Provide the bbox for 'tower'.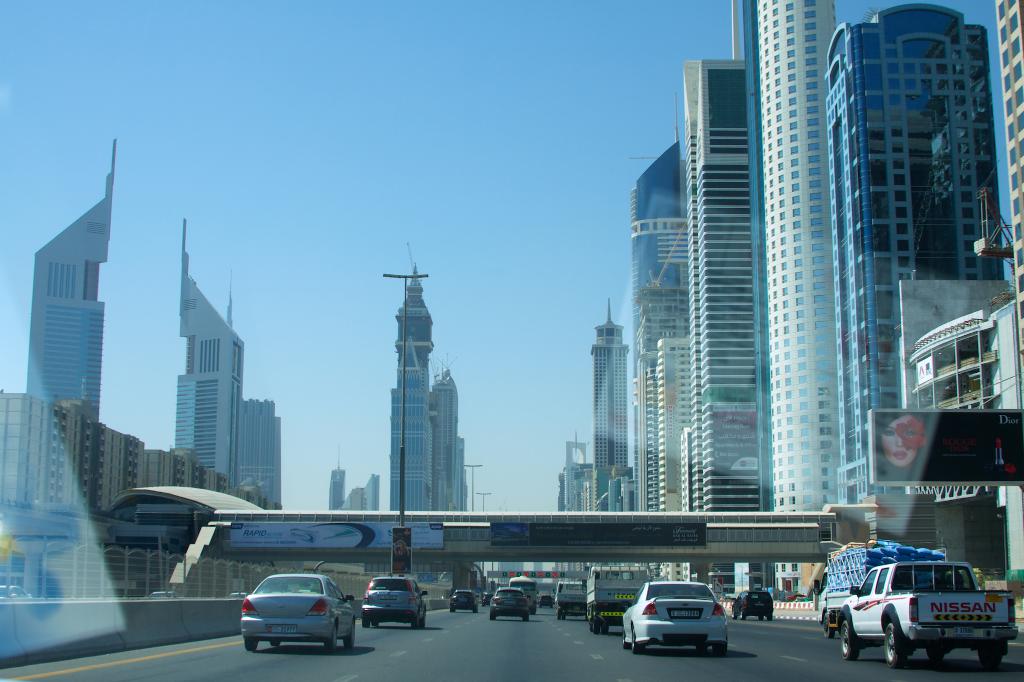
(637,145,699,498).
